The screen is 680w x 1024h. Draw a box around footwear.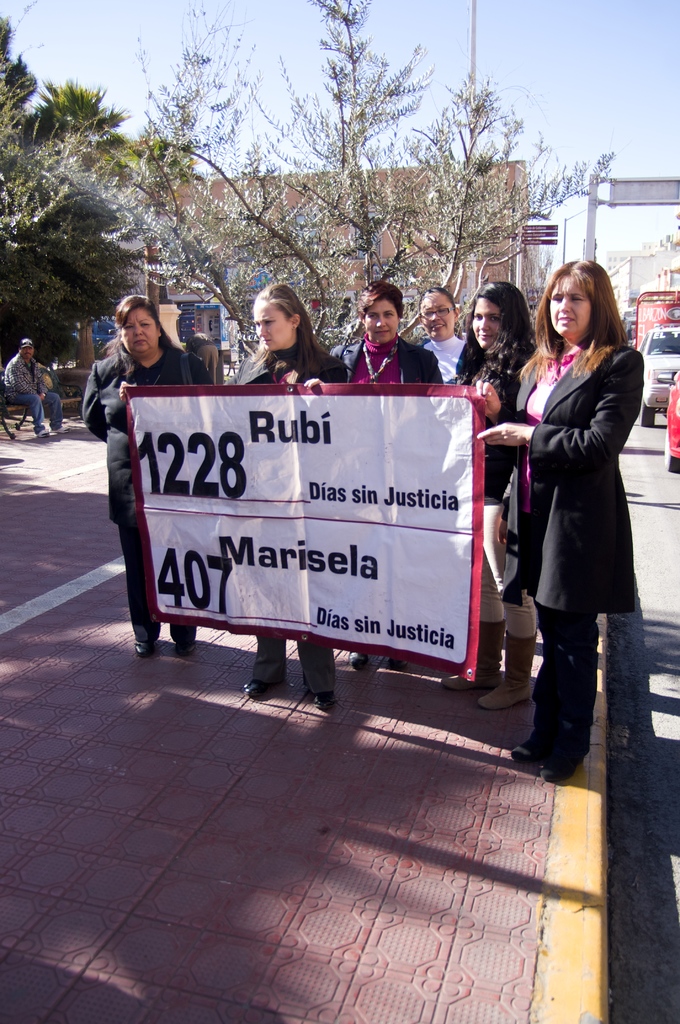
(x1=171, y1=632, x2=195, y2=650).
